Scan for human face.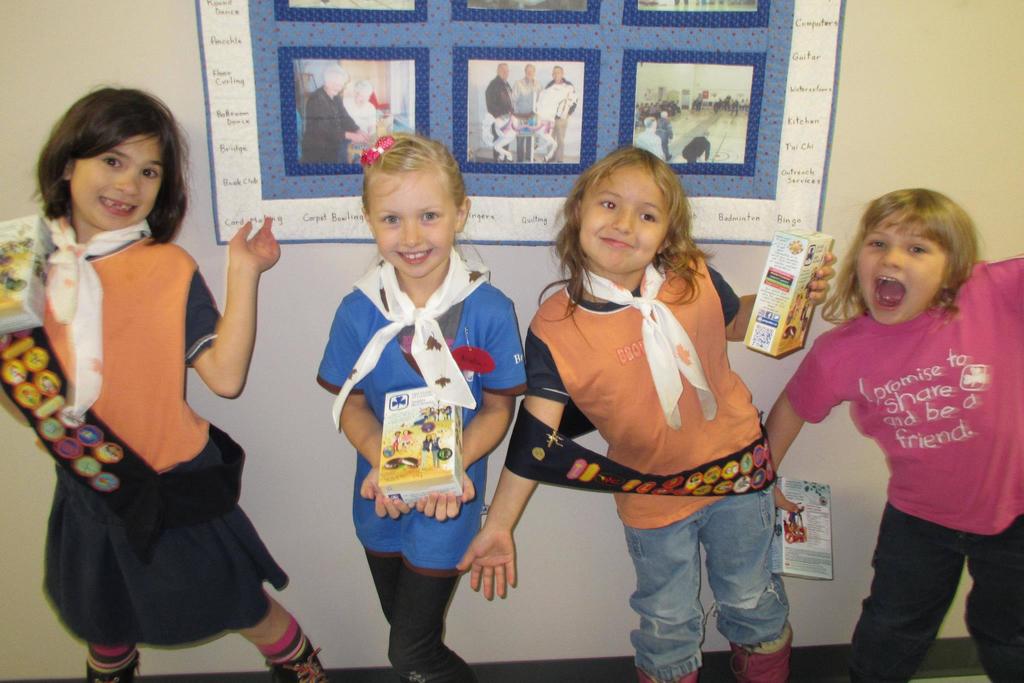
Scan result: 856,210,946,324.
